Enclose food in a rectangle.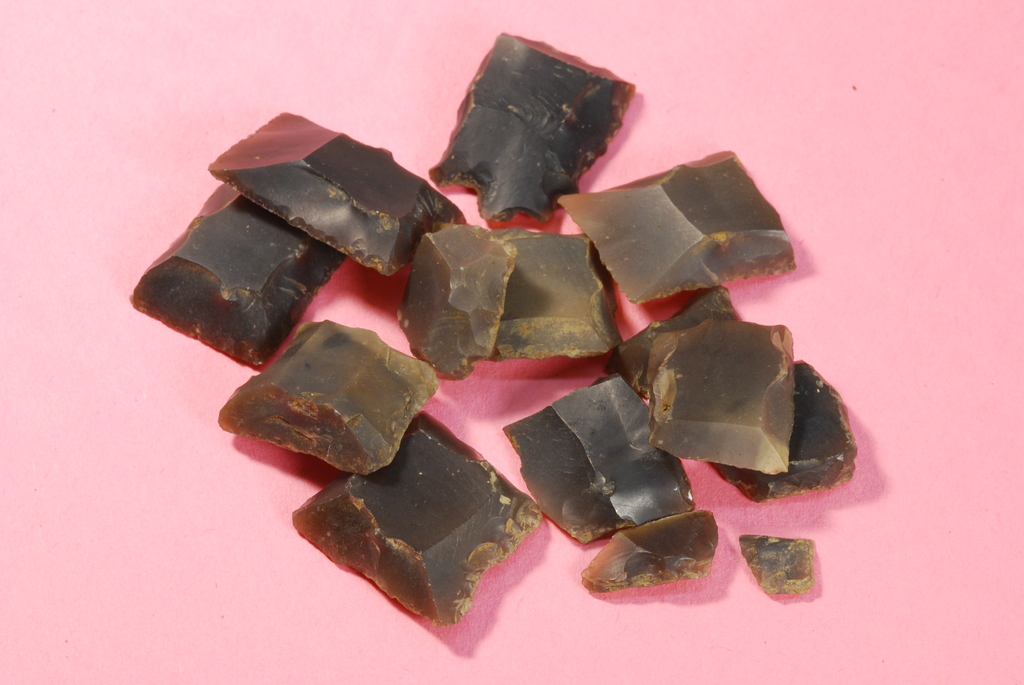
BBox(490, 224, 621, 363).
